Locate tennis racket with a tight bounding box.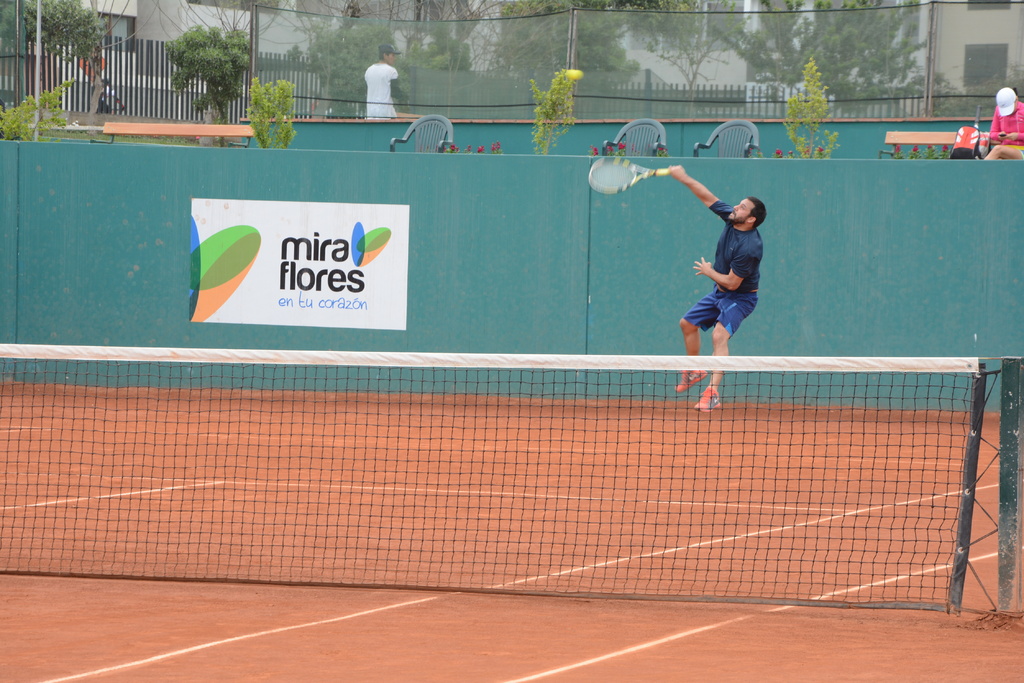
(left=591, top=154, right=678, bottom=196).
